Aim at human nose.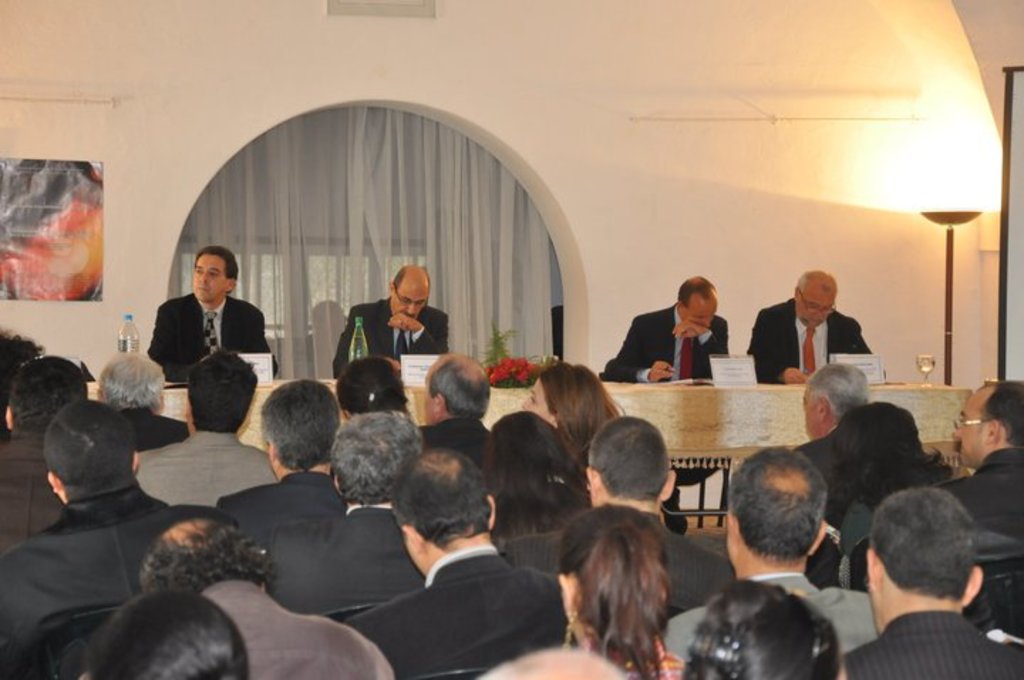
Aimed at {"left": 402, "top": 304, "right": 412, "bottom": 314}.
